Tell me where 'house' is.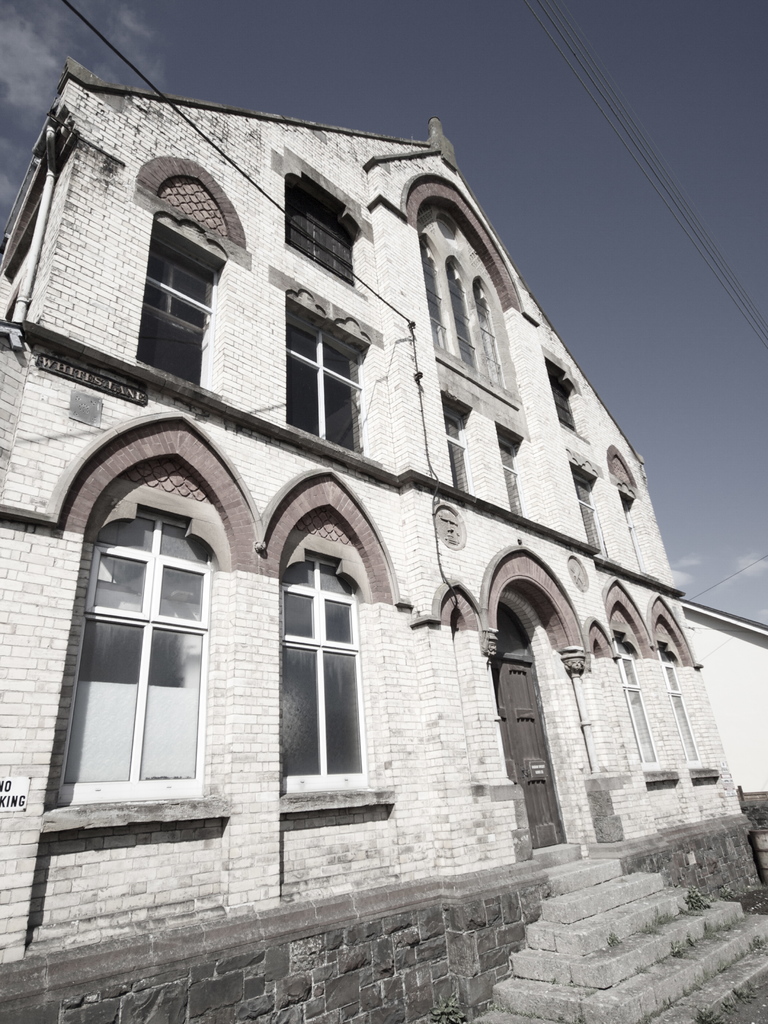
'house' is at [691,596,767,841].
